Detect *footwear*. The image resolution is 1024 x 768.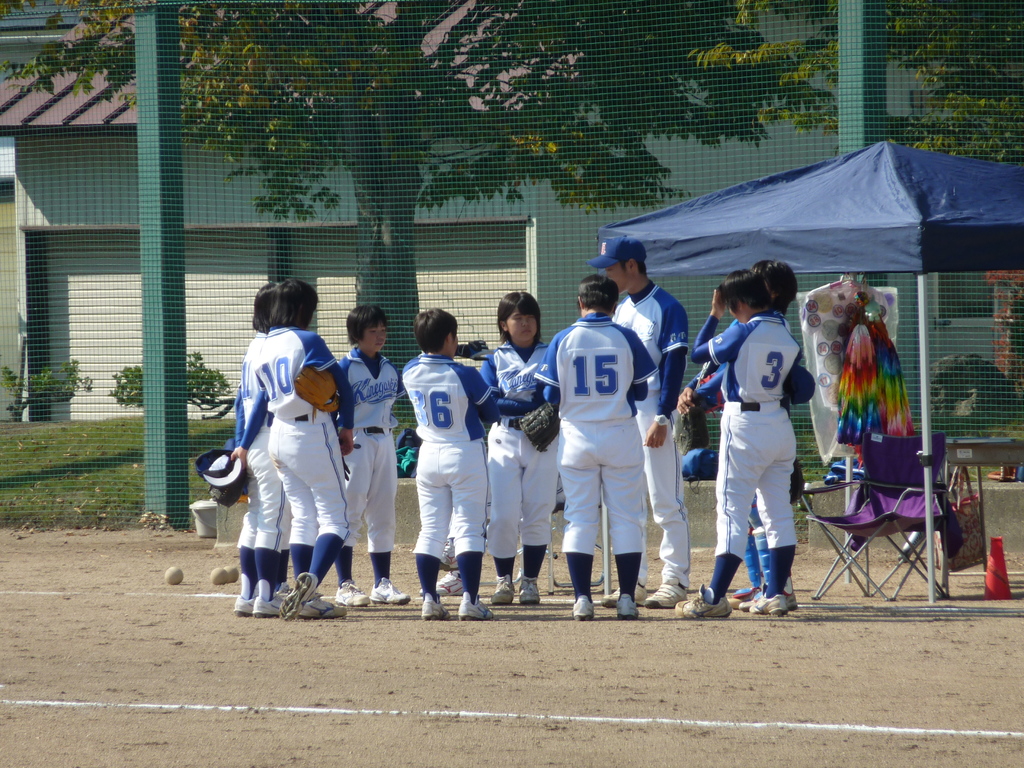
Rect(300, 596, 348, 620).
